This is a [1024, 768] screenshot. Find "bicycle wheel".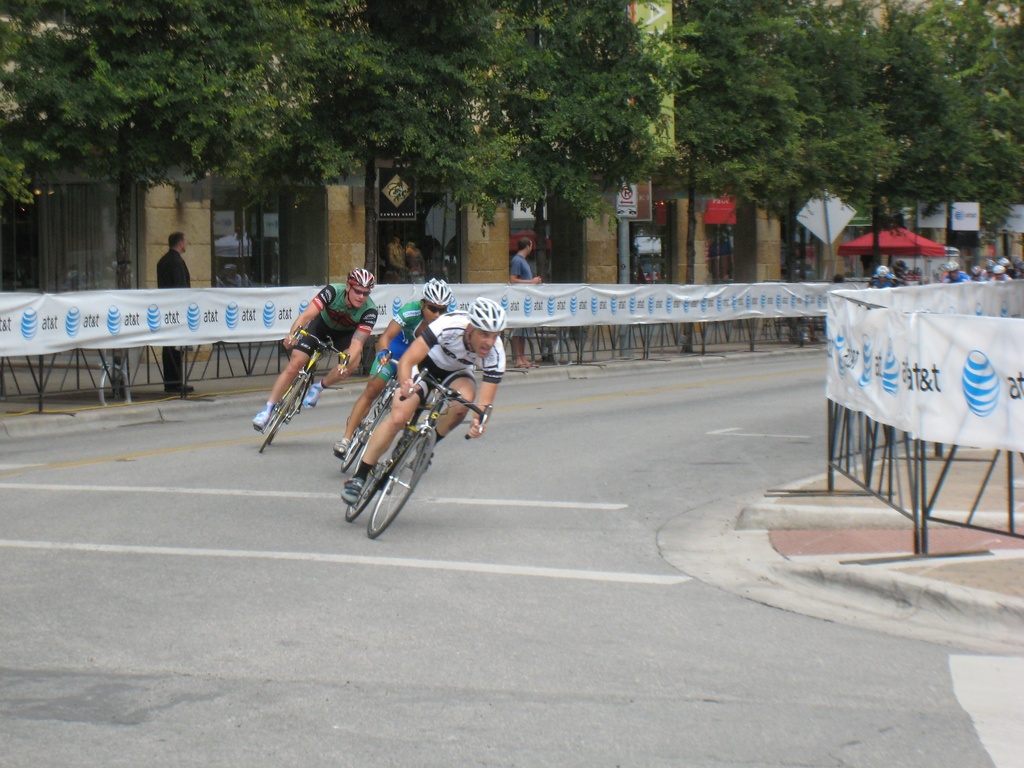
Bounding box: x1=367, y1=426, x2=438, y2=538.
